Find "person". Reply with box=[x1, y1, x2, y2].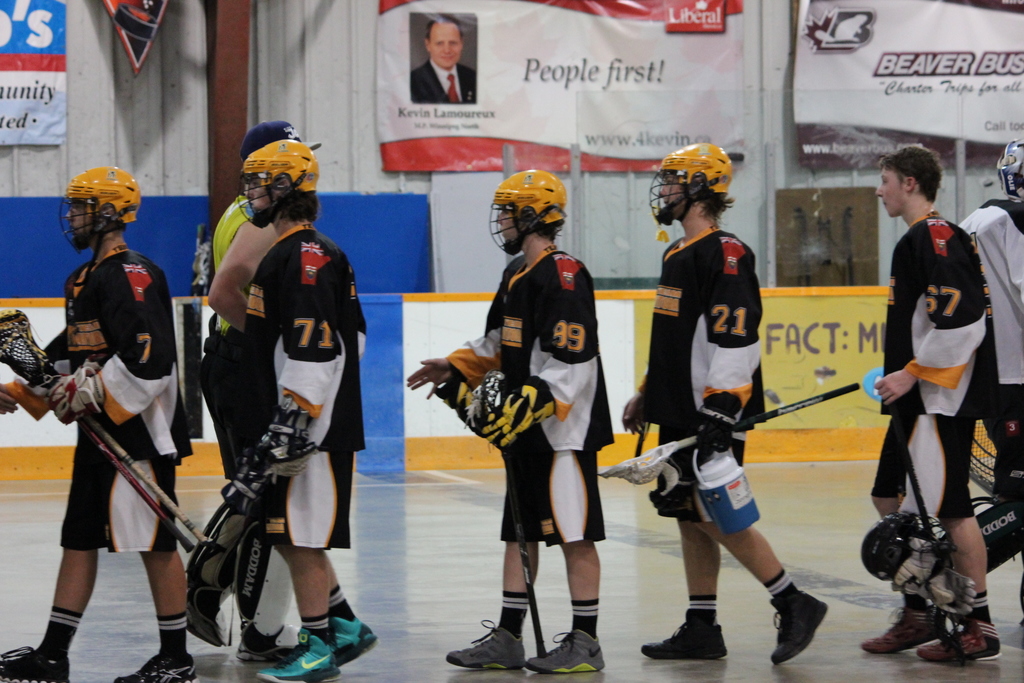
box=[180, 122, 321, 667].
